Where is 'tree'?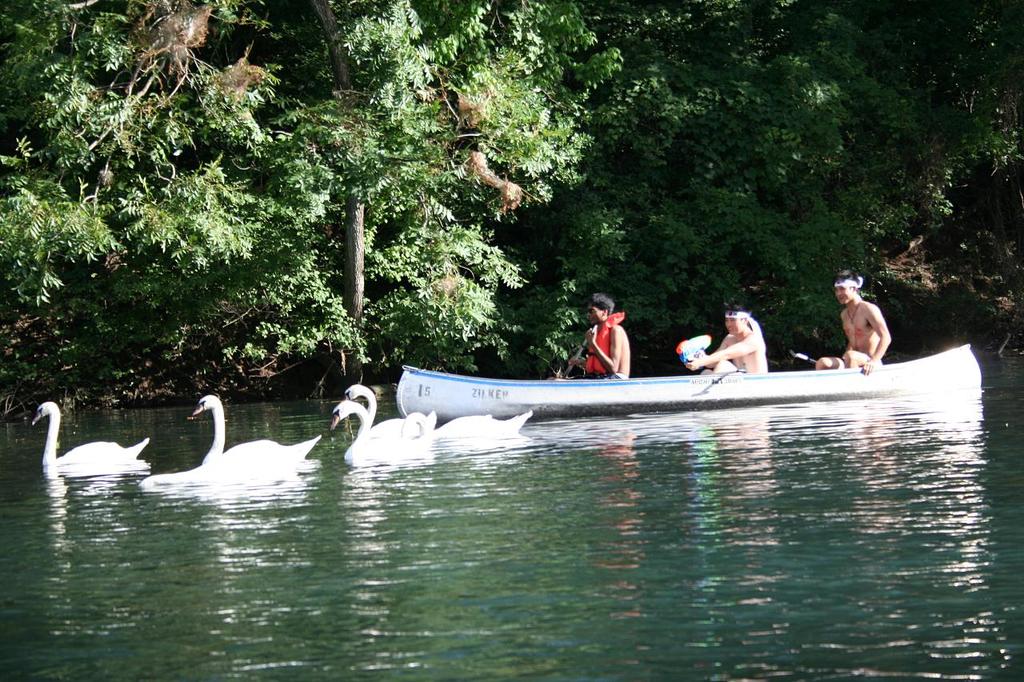
BBox(490, 0, 952, 379).
